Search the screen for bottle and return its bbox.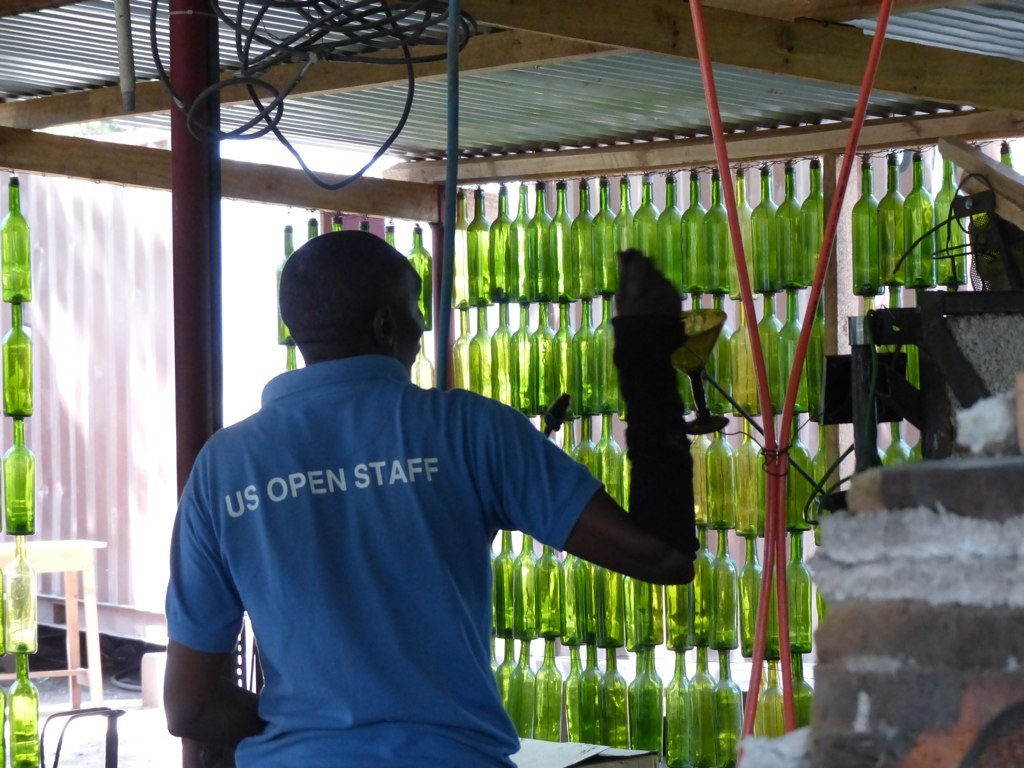
Found: <box>0,295,34,420</box>.
